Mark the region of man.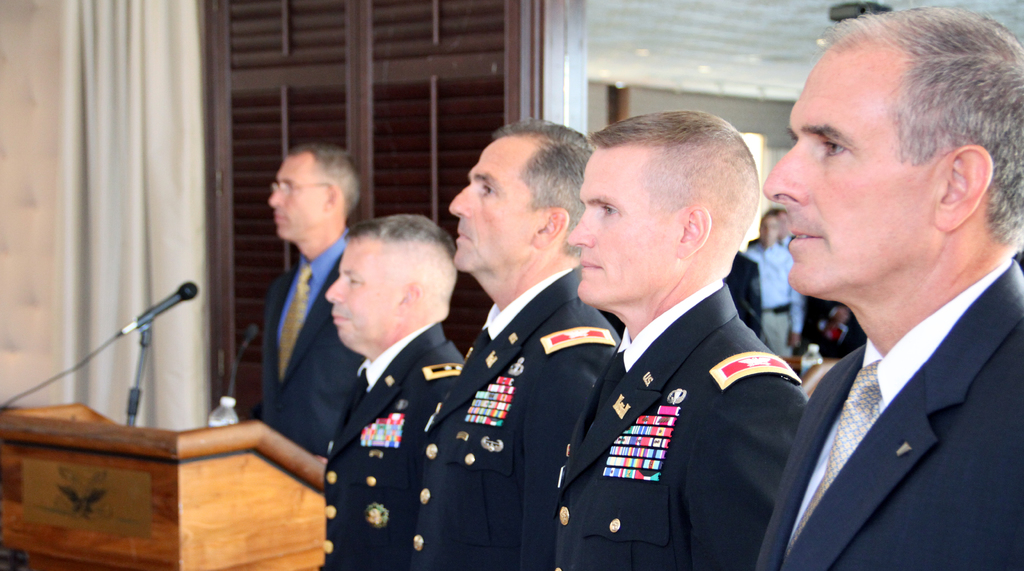
Region: 325,211,461,570.
